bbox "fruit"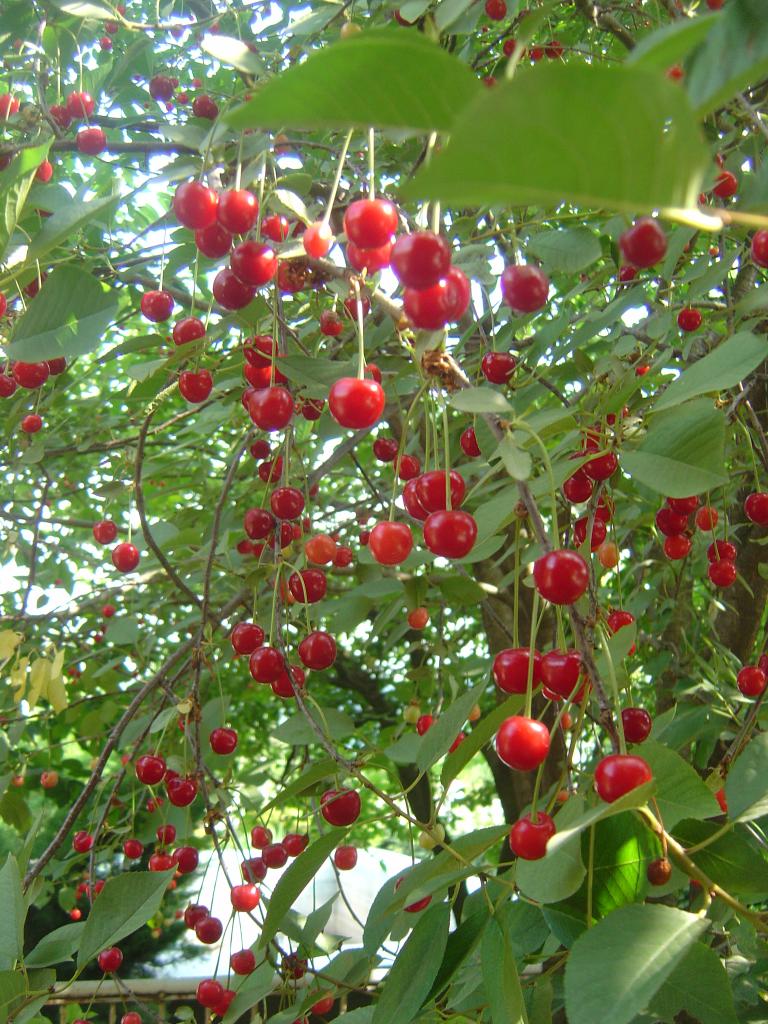
{"left": 284, "top": 563, "right": 330, "bottom": 601}
